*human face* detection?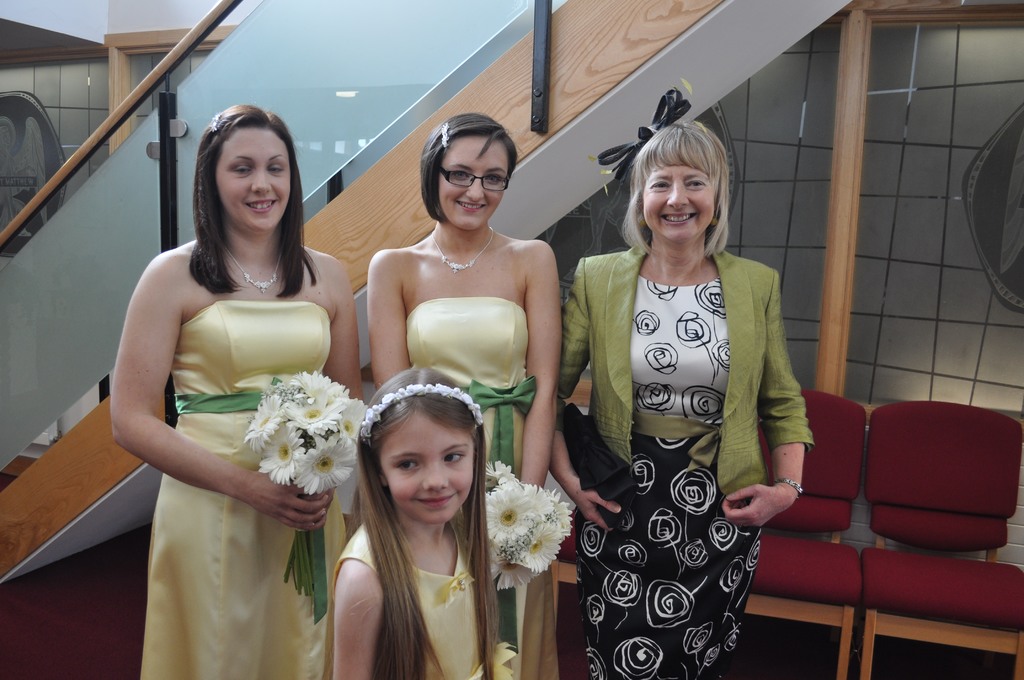
bbox=[217, 127, 287, 234]
